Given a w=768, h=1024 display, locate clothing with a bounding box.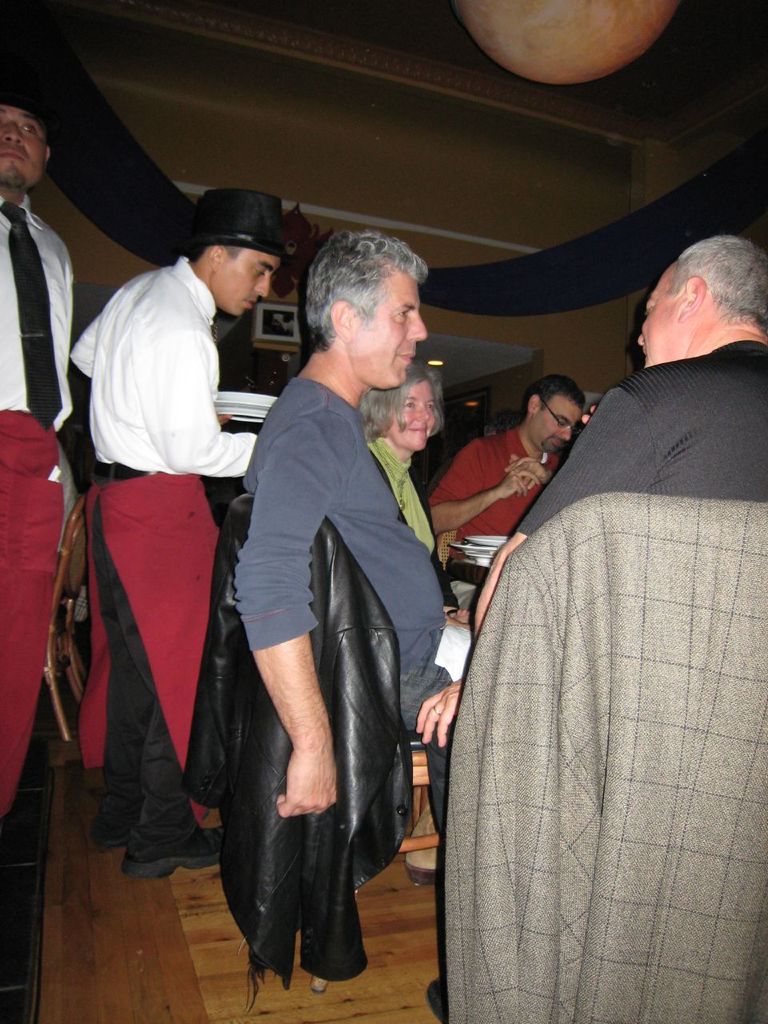
Located: {"left": 70, "top": 248, "right": 270, "bottom": 462}.
